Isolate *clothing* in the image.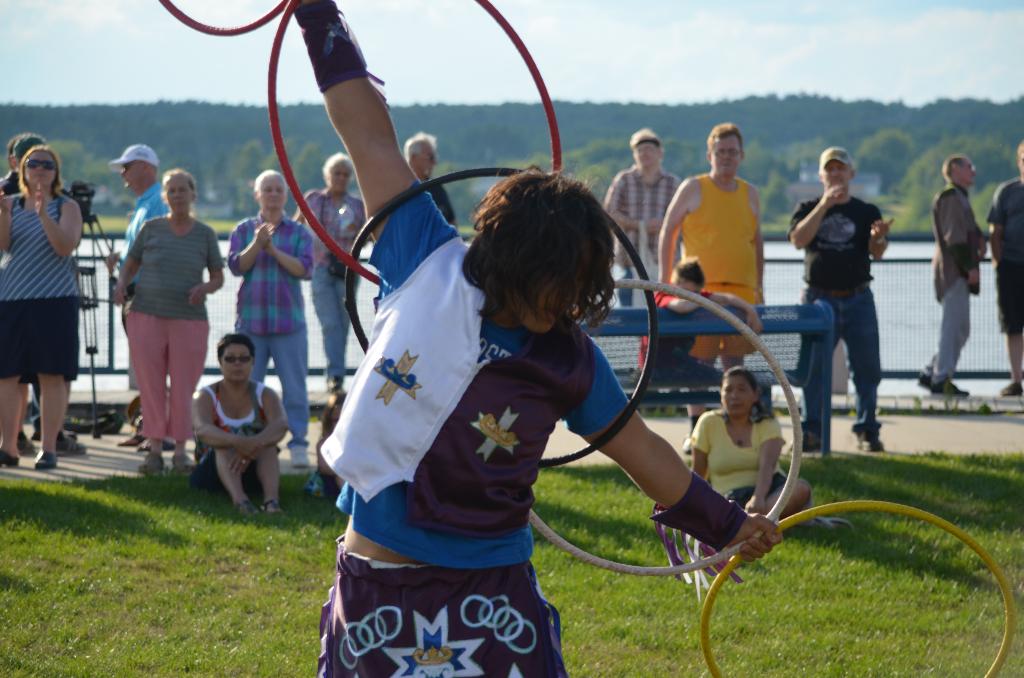
Isolated region: 317,180,628,677.
